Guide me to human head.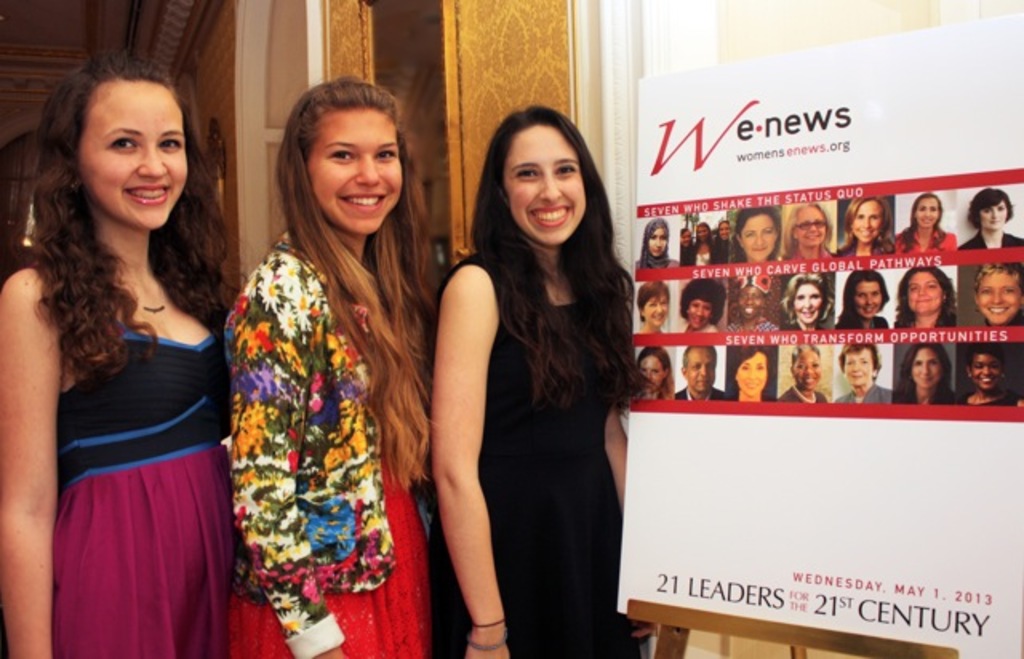
Guidance: bbox=[907, 347, 944, 387].
